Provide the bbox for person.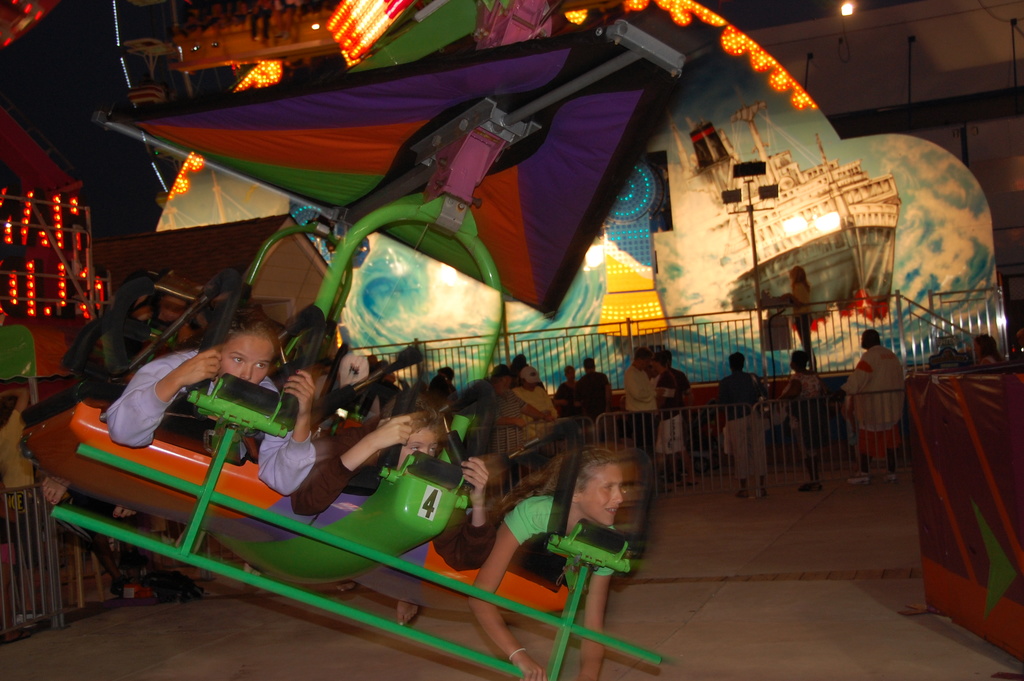
bbox=(786, 345, 820, 496).
